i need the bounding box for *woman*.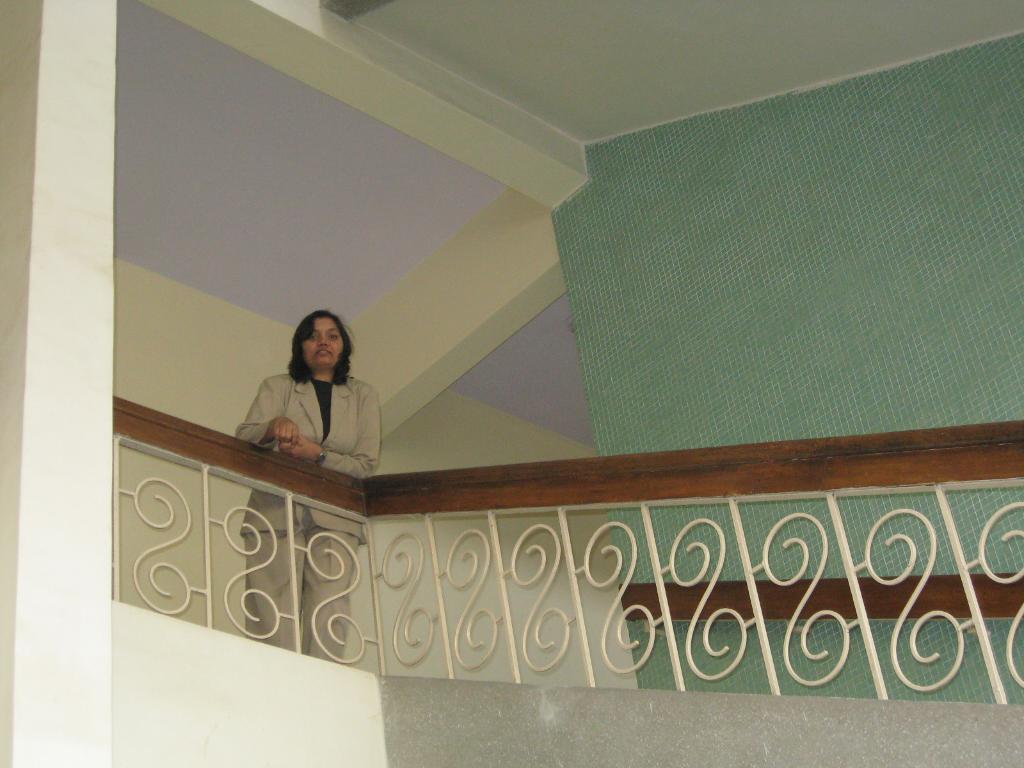
Here it is: x1=235 y1=312 x2=378 y2=659.
